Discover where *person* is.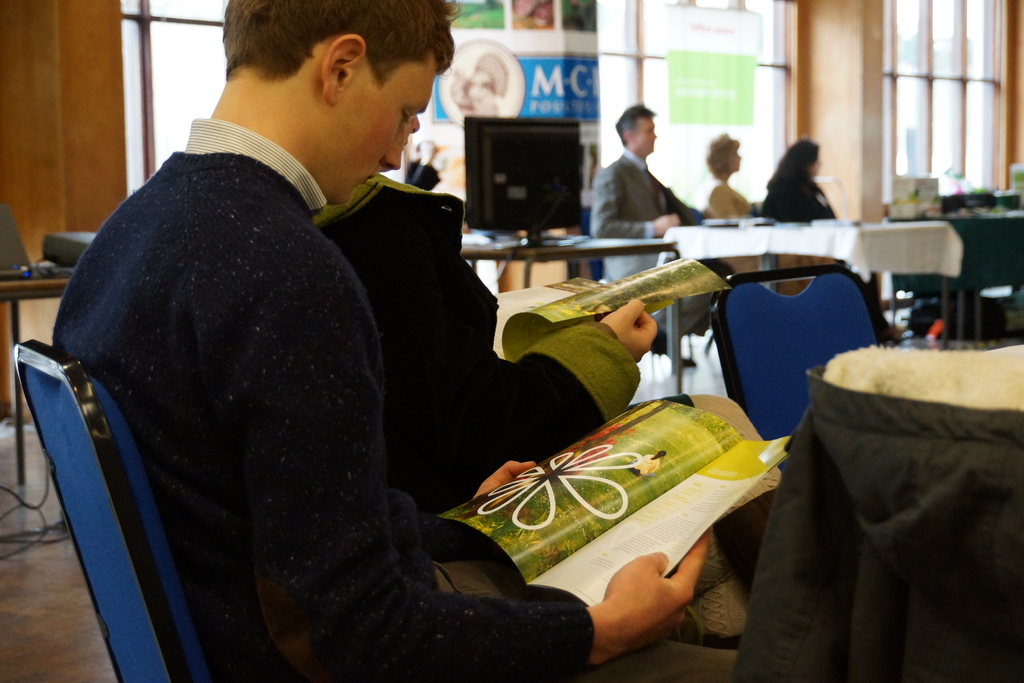
Discovered at Rect(45, 0, 716, 682).
